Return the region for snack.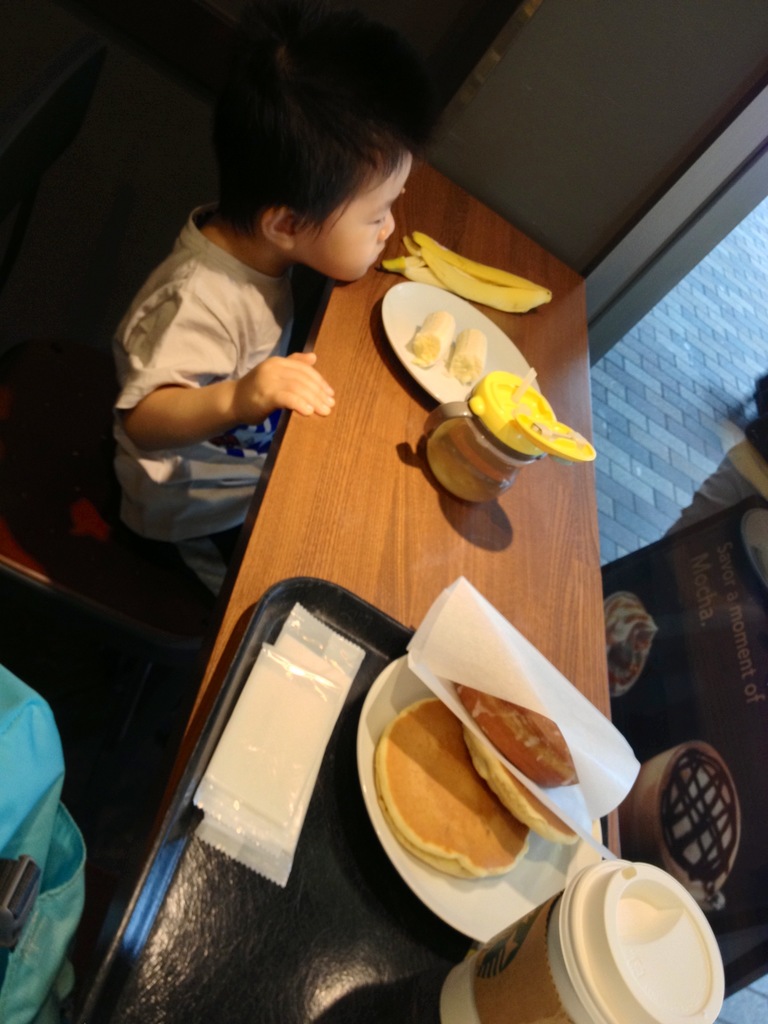
(378, 689, 587, 883).
